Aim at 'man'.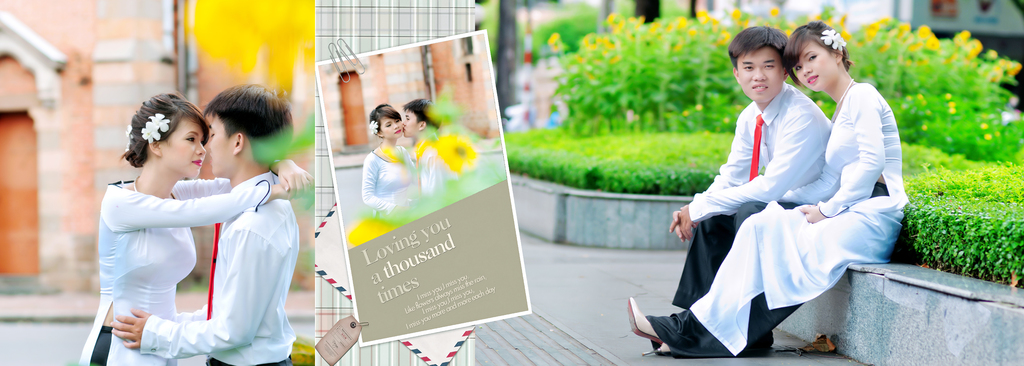
Aimed at 399 98 449 198.
